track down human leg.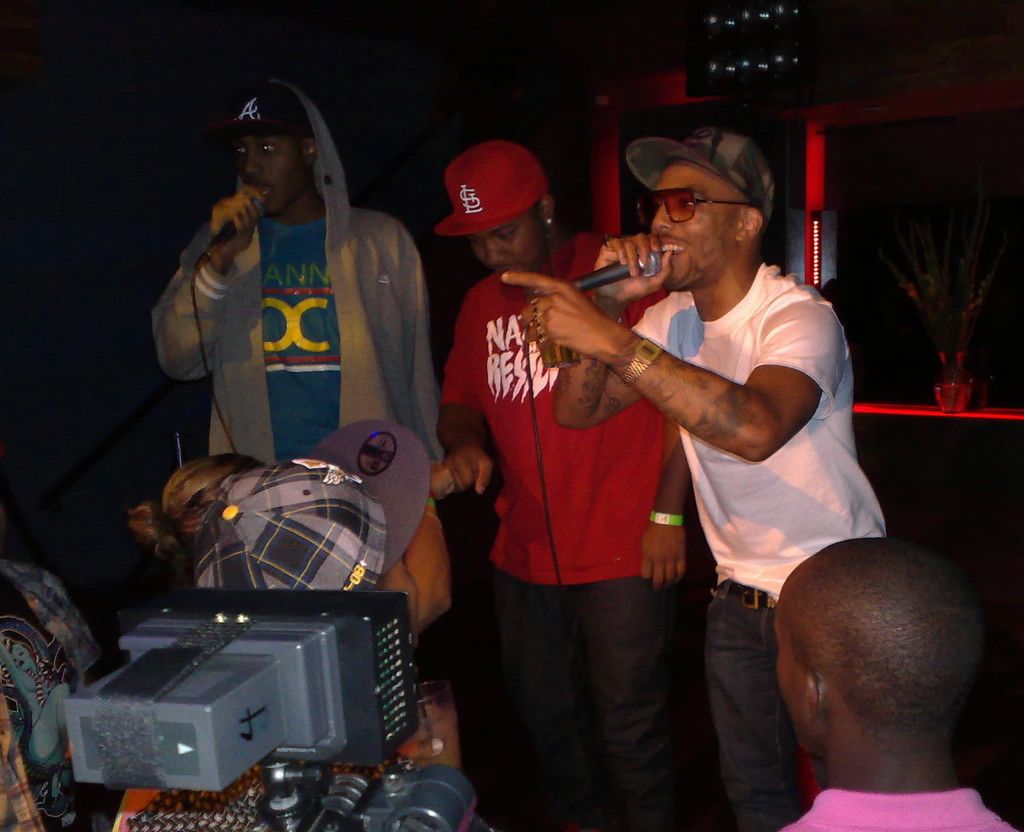
Tracked to box(485, 550, 596, 831).
